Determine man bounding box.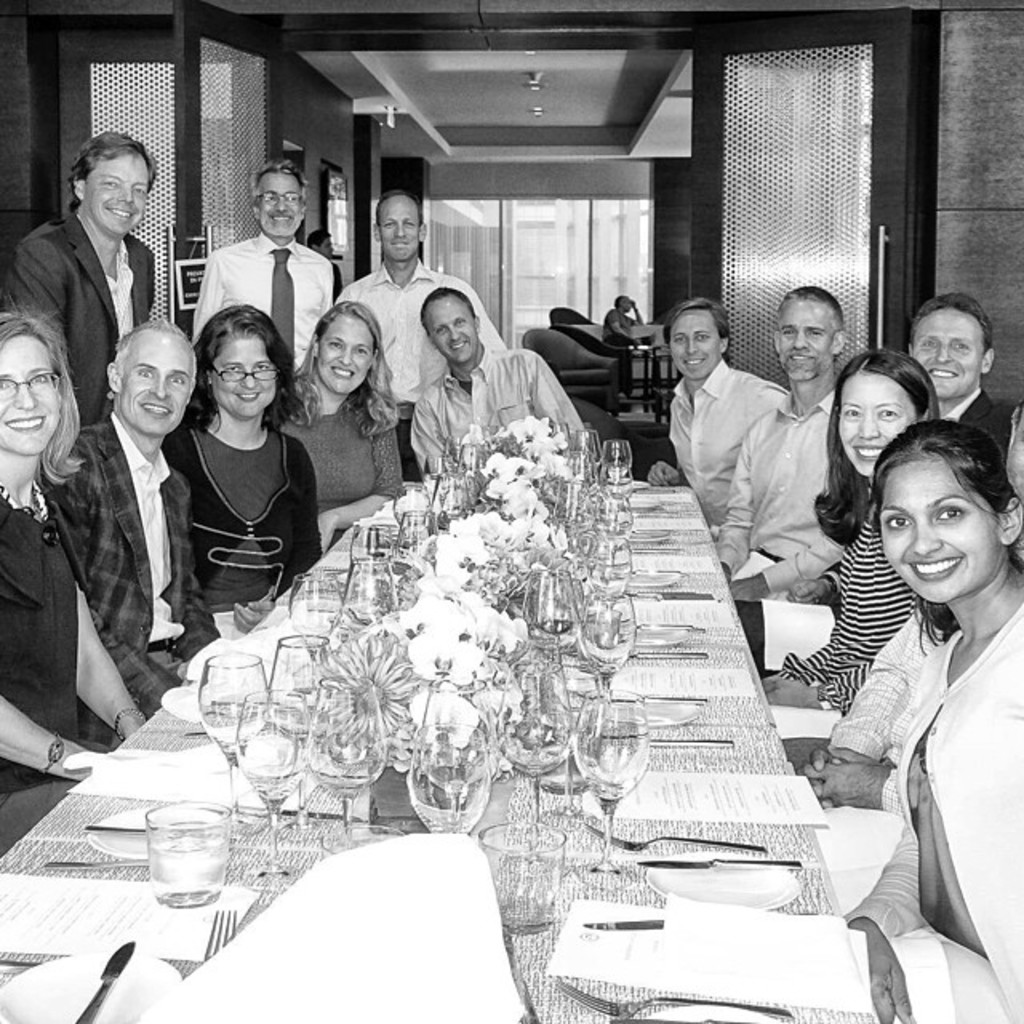
Determined: locate(907, 291, 1016, 466).
